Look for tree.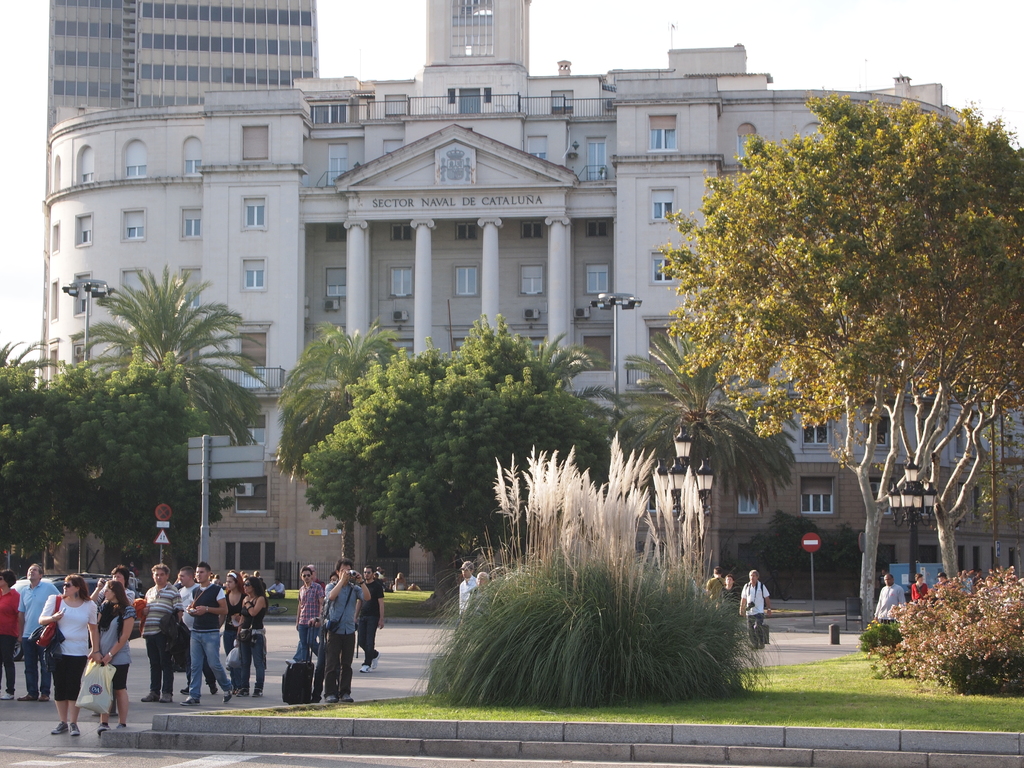
Found: <region>52, 260, 284, 589</region>.
